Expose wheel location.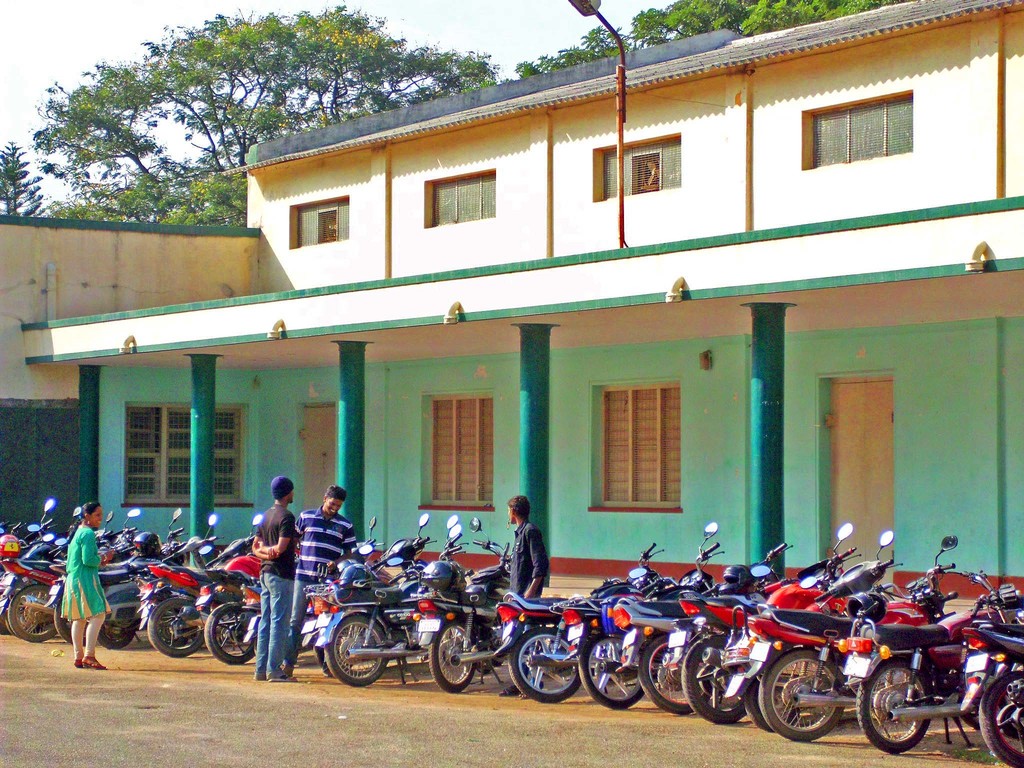
Exposed at {"x1": 746, "y1": 678, "x2": 796, "y2": 728}.
